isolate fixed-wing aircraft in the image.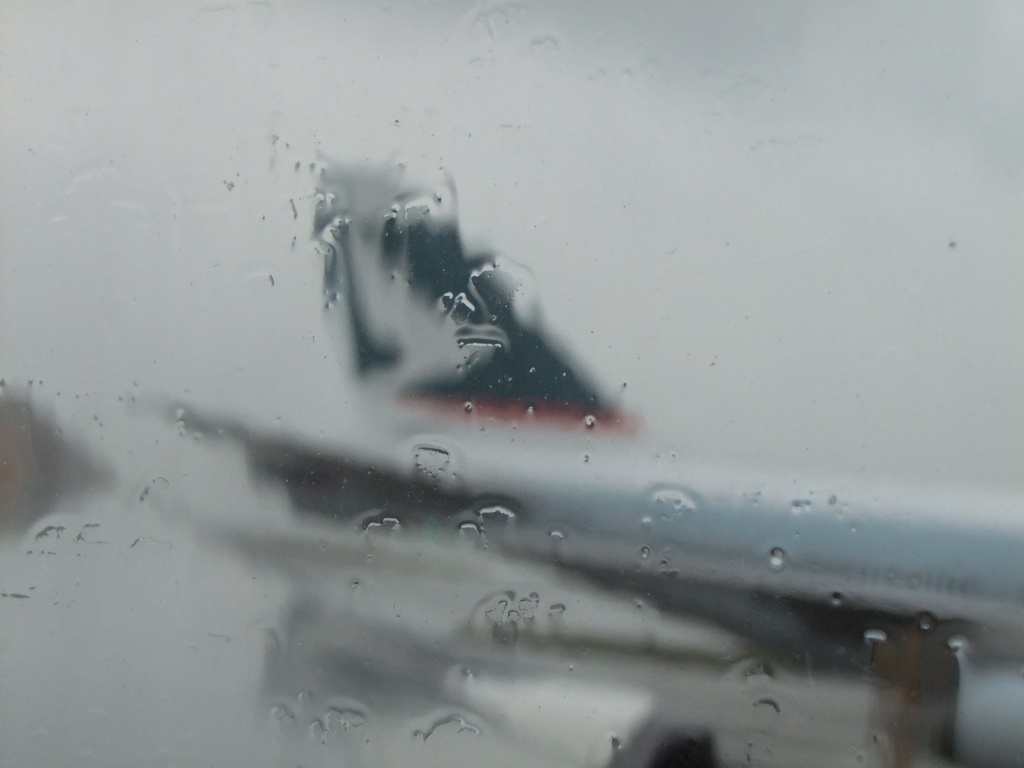
Isolated region: 141, 156, 1023, 636.
